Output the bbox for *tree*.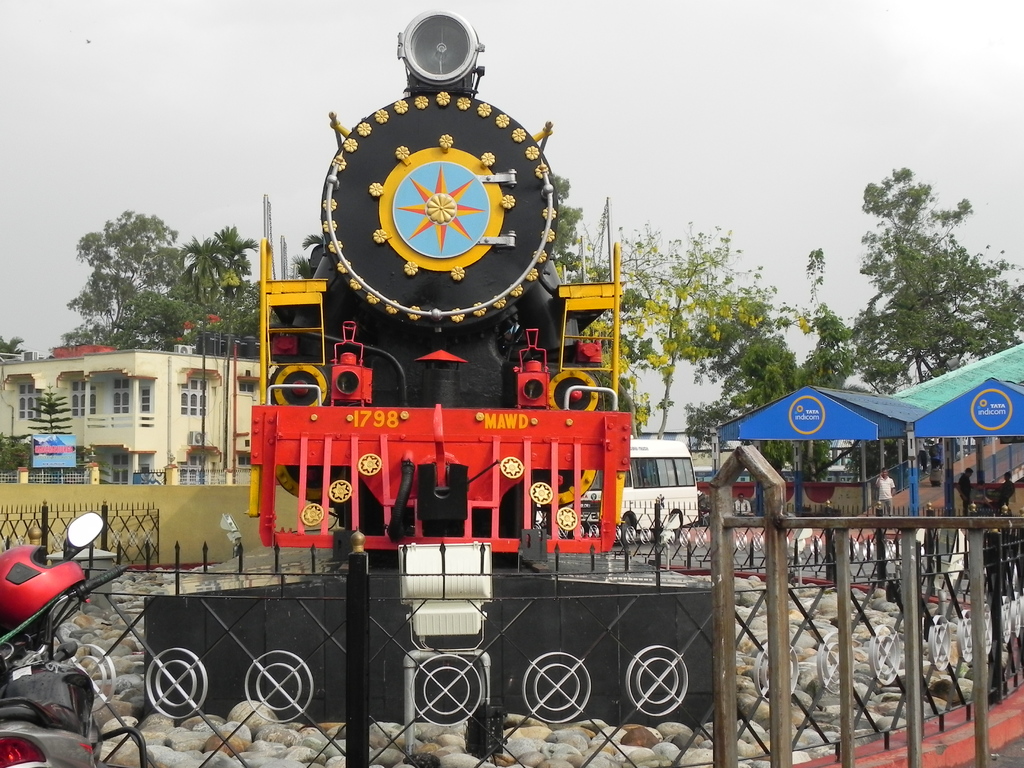
184 238 212 444.
